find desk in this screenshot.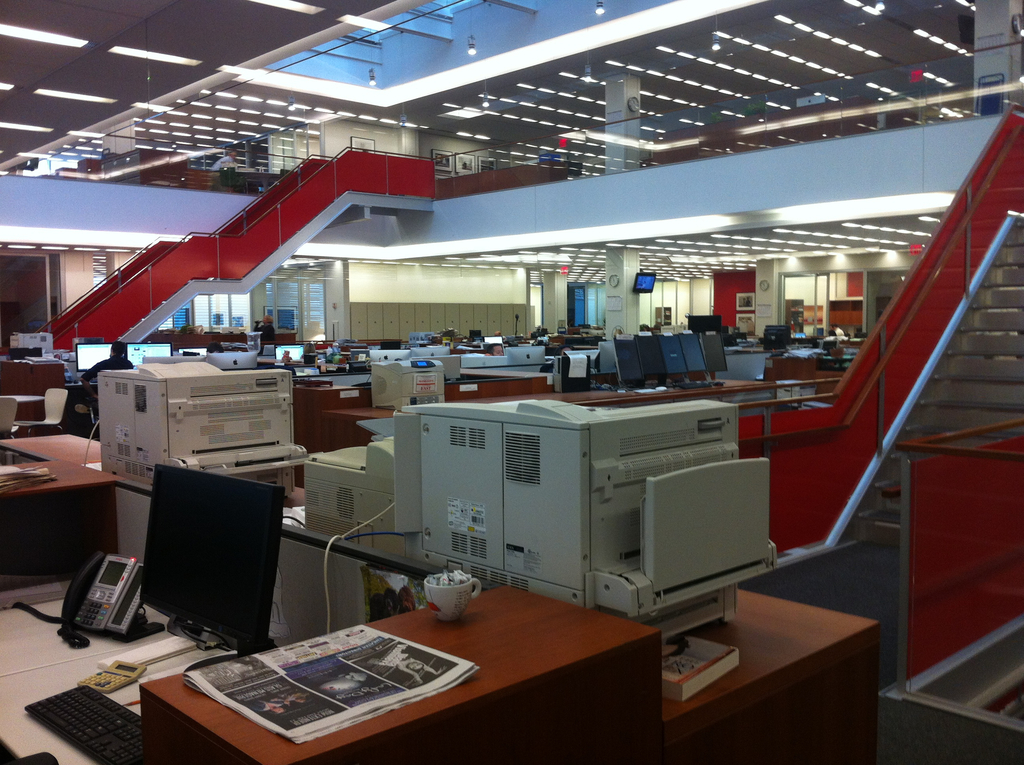
The bounding box for desk is {"x1": 84, "y1": 560, "x2": 750, "y2": 753}.
